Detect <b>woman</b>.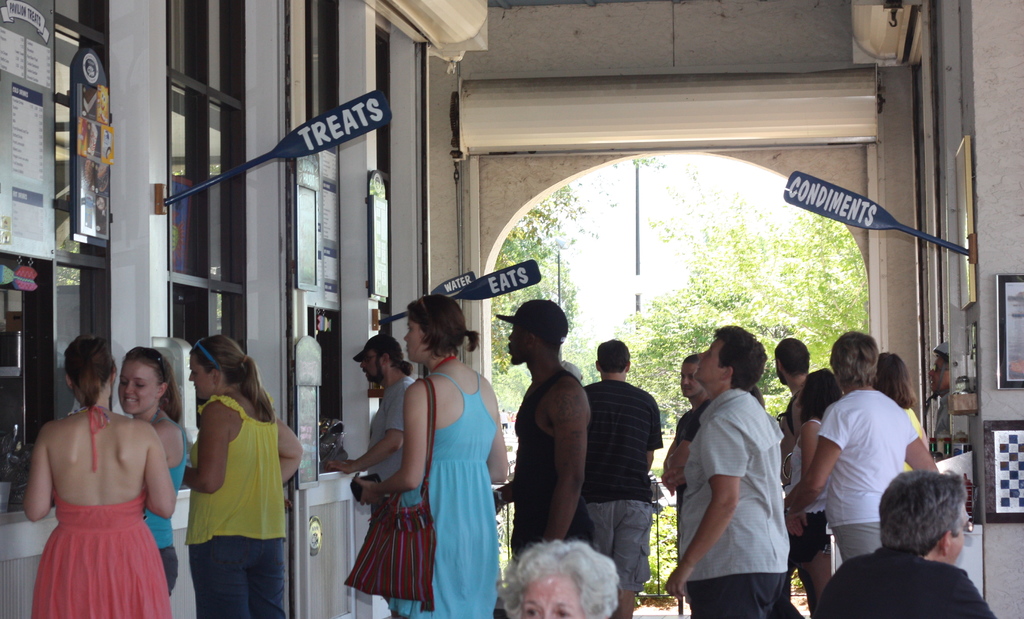
Detected at {"left": 497, "top": 535, "right": 619, "bottom": 618}.
